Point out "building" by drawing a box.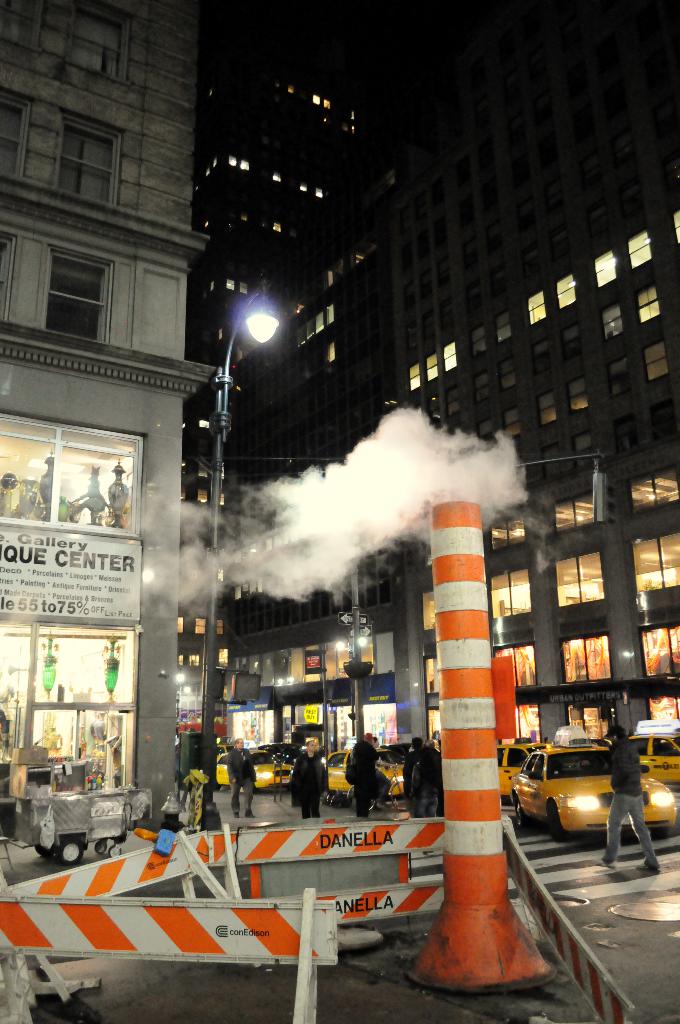
box(203, 17, 679, 746).
